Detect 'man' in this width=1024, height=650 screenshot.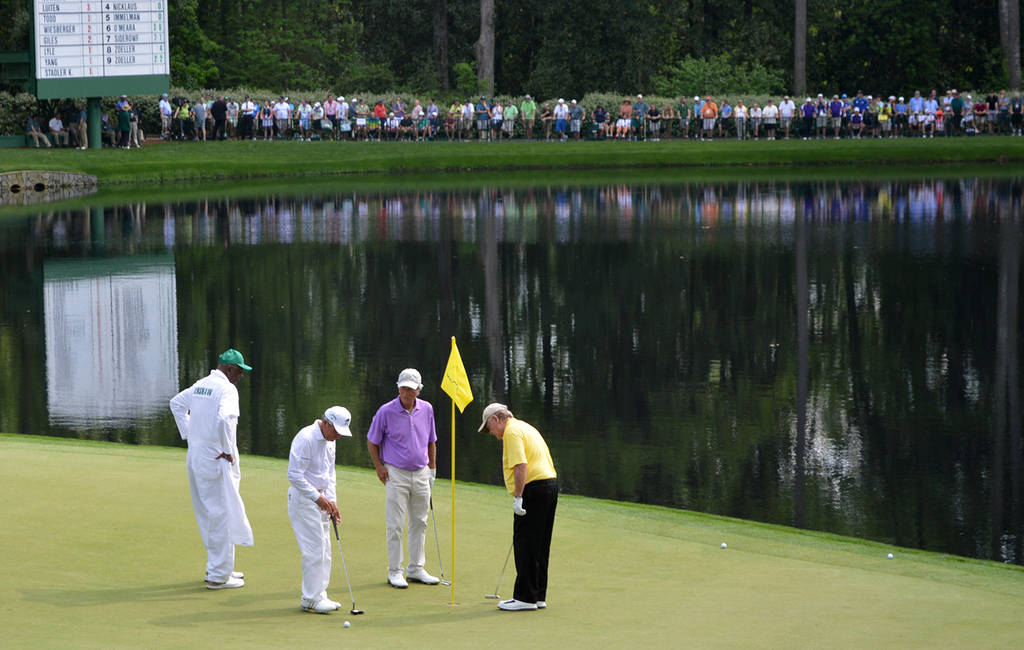
Detection: bbox(413, 98, 422, 135).
